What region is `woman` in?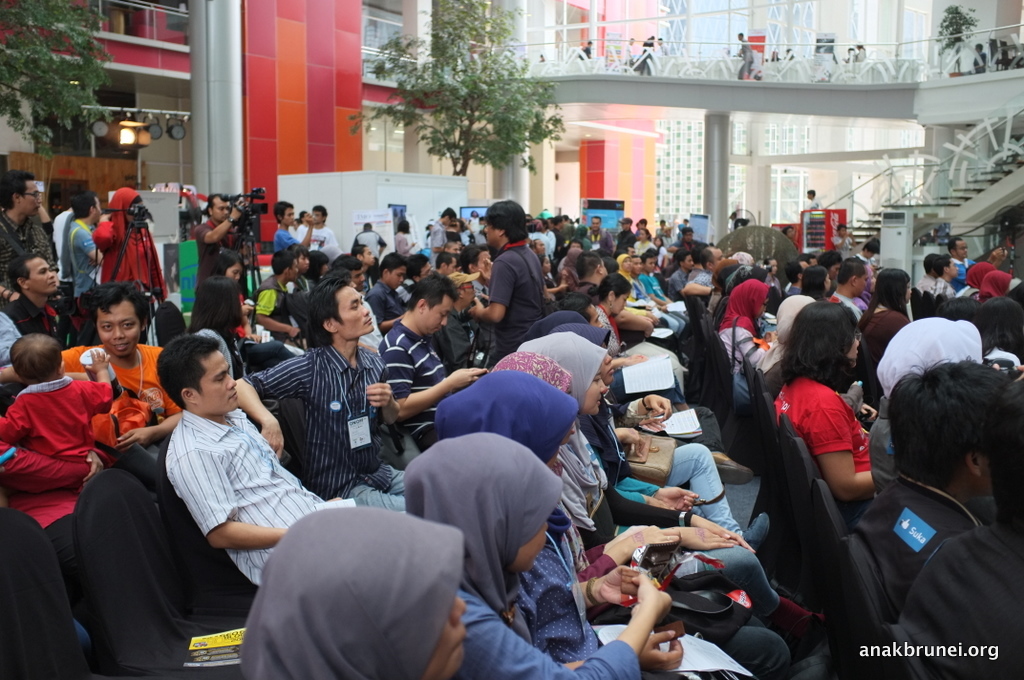
<box>773,298,877,511</box>.
